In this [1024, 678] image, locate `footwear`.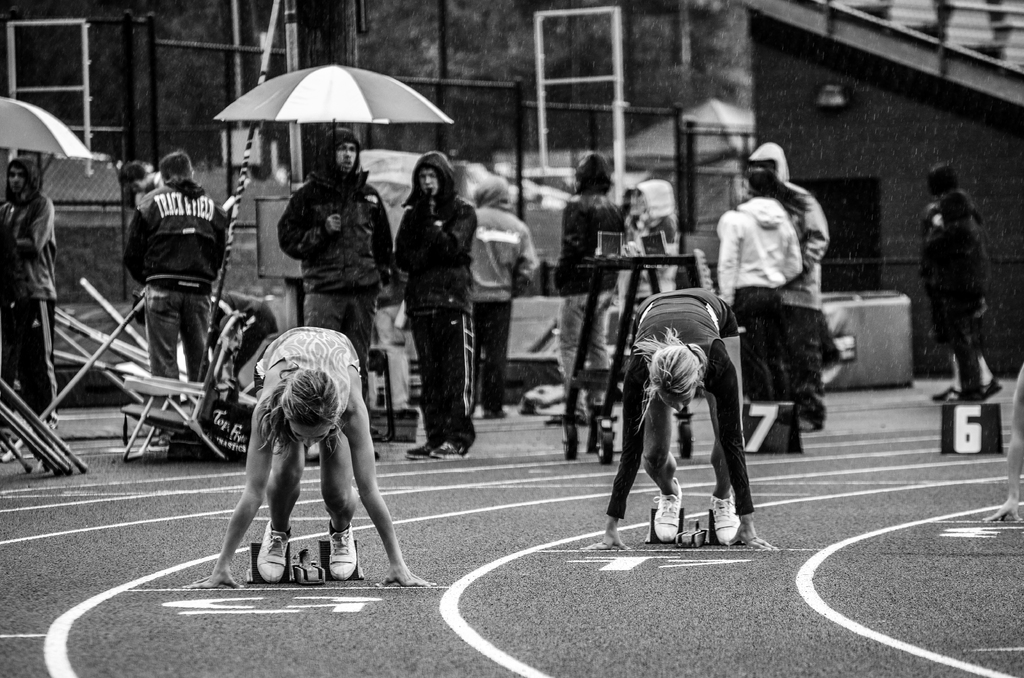
Bounding box: 431:440:470:461.
